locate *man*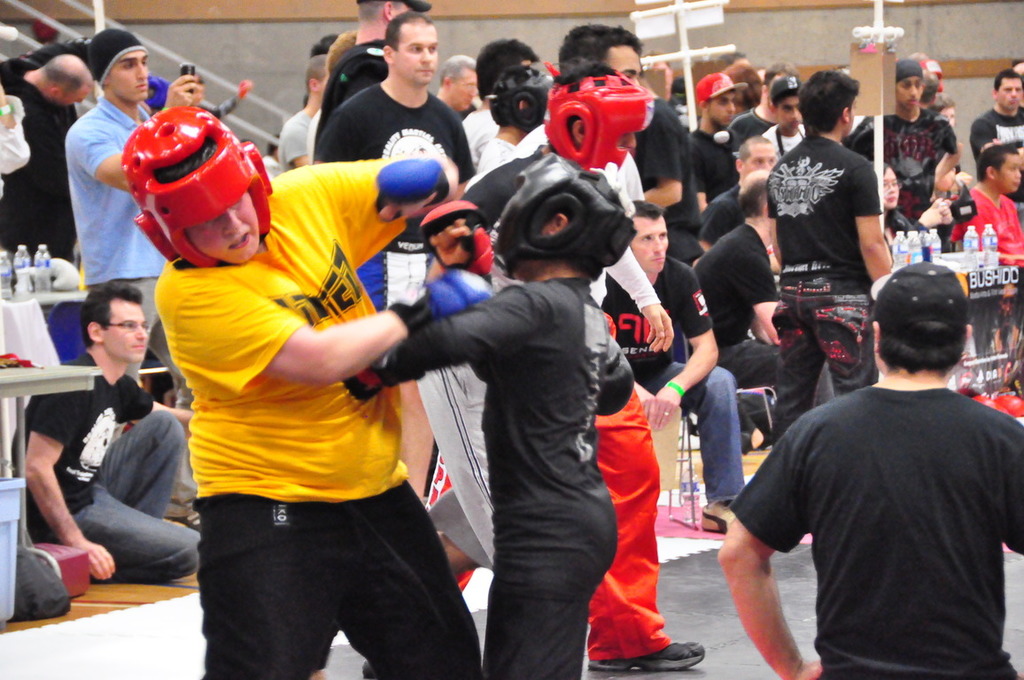
crop(459, 37, 539, 168)
